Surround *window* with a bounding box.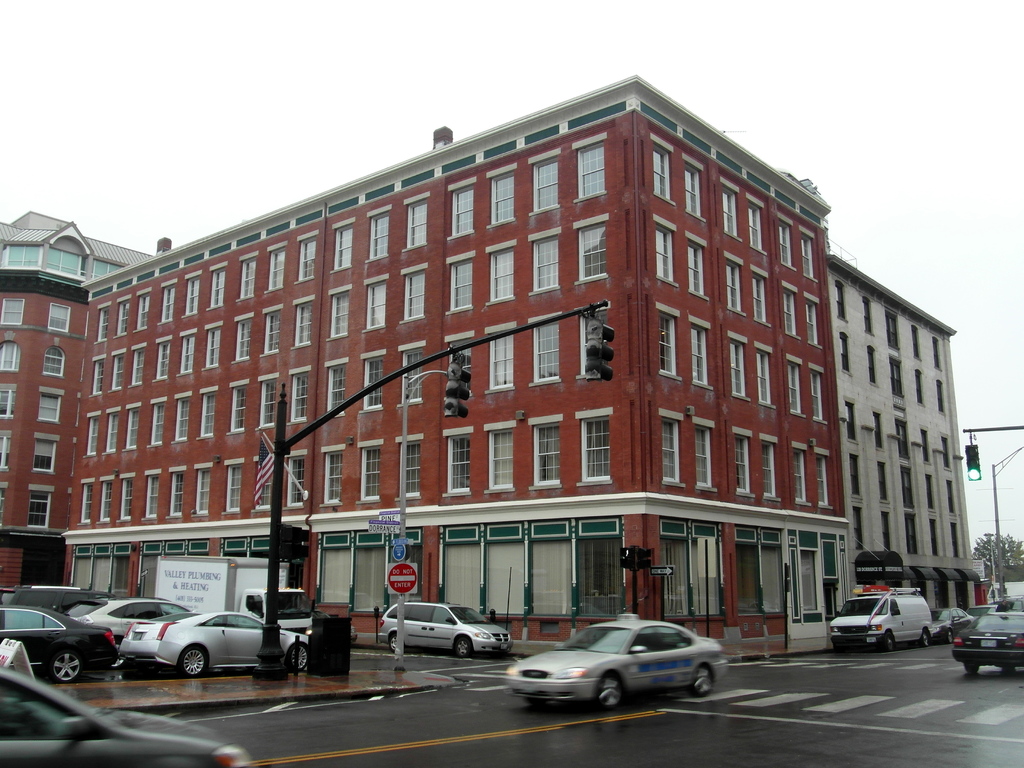
pyautogui.locateOnScreen(91, 358, 105, 395).
